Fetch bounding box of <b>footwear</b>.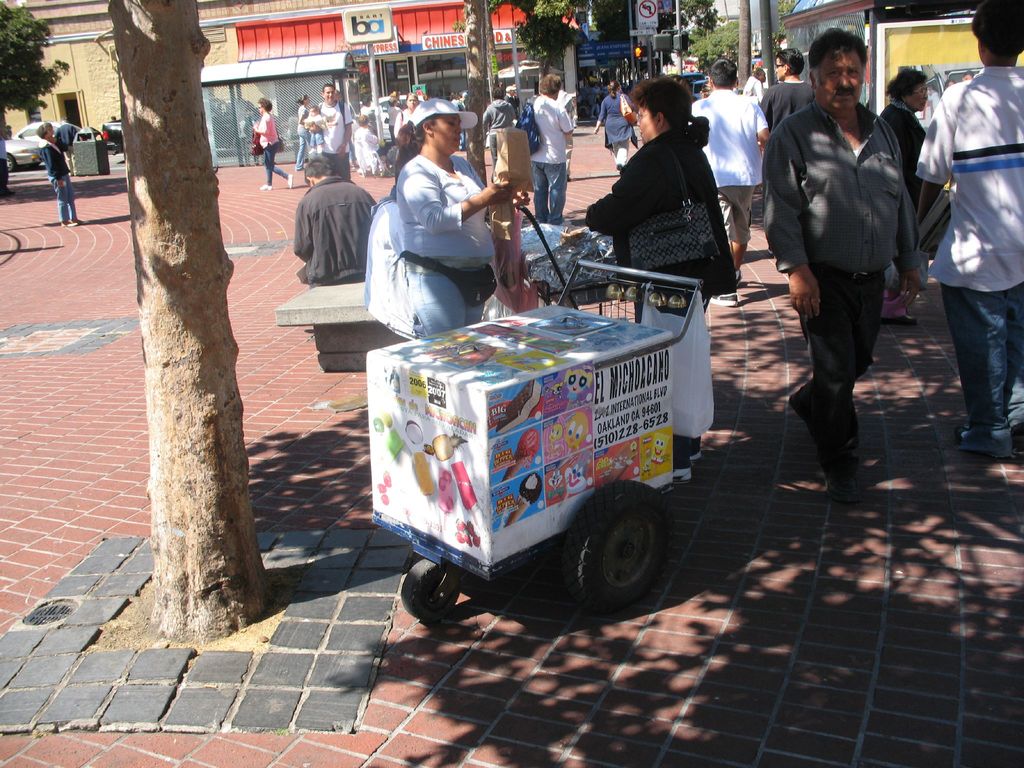
Bbox: l=820, t=464, r=863, b=507.
